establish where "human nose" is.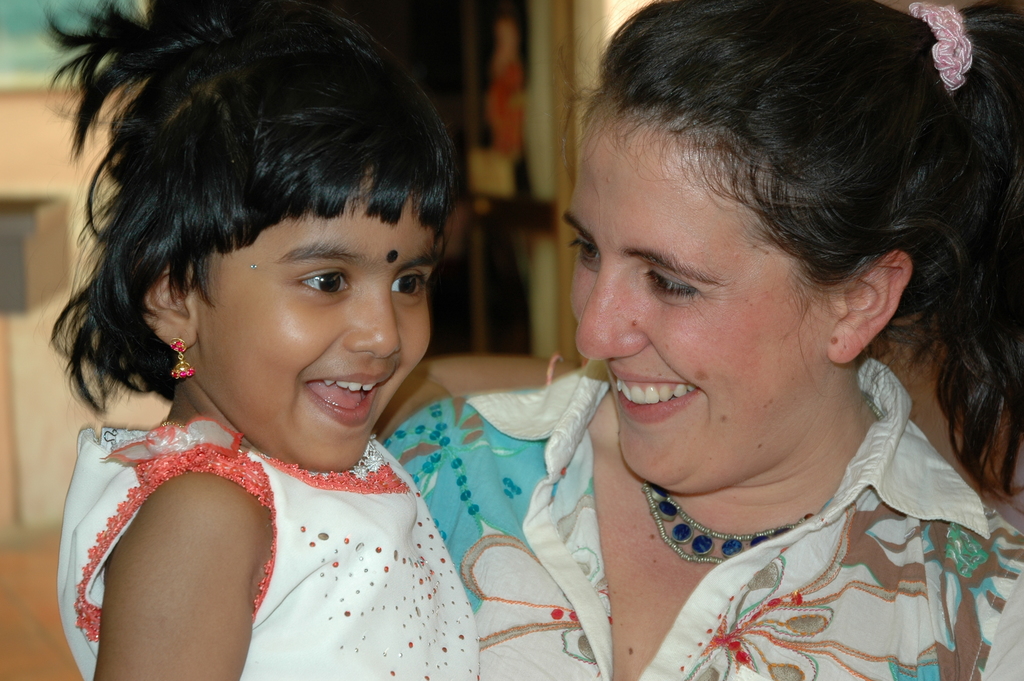
Established at box=[346, 289, 400, 360].
